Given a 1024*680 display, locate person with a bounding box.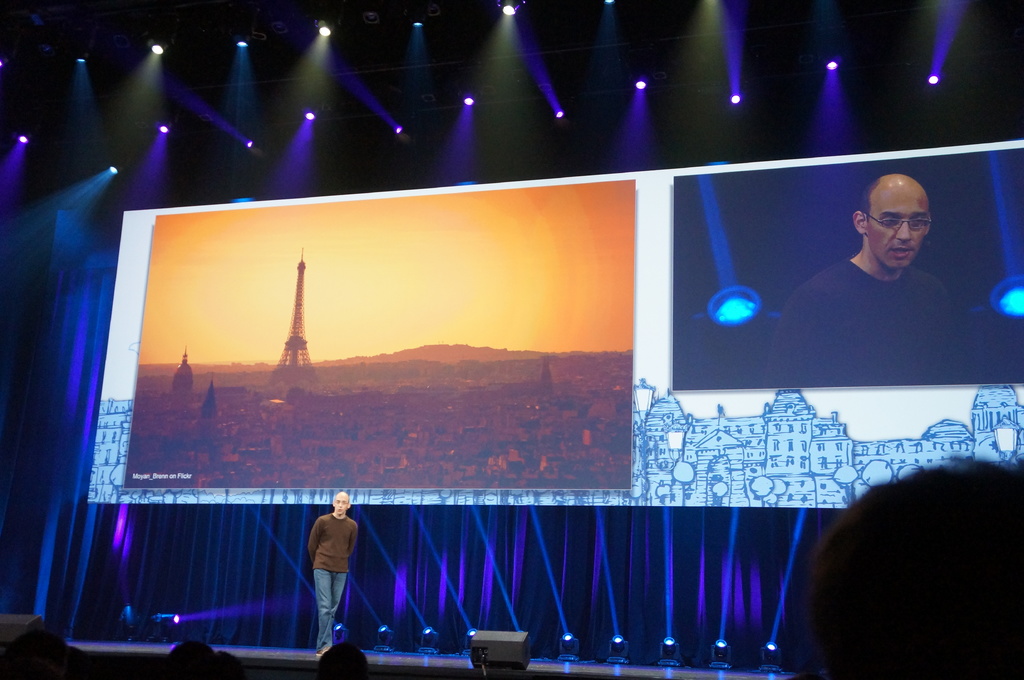
Located: [x1=297, y1=486, x2=363, y2=652].
